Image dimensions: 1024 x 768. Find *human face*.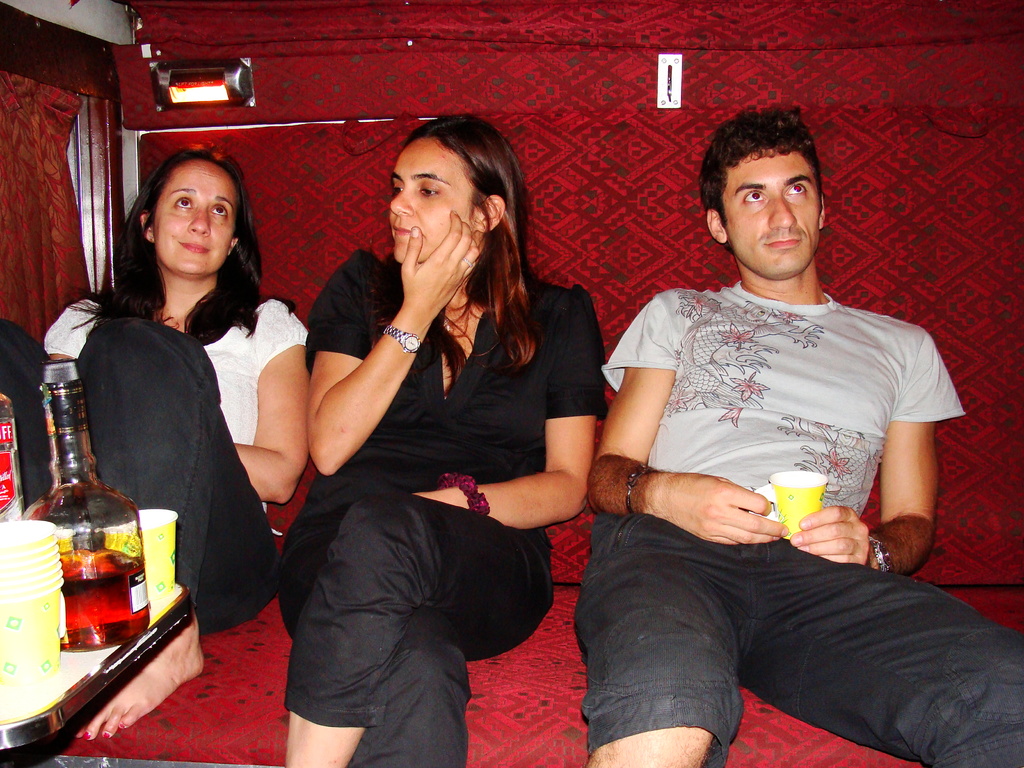
bbox=(726, 143, 820, 271).
